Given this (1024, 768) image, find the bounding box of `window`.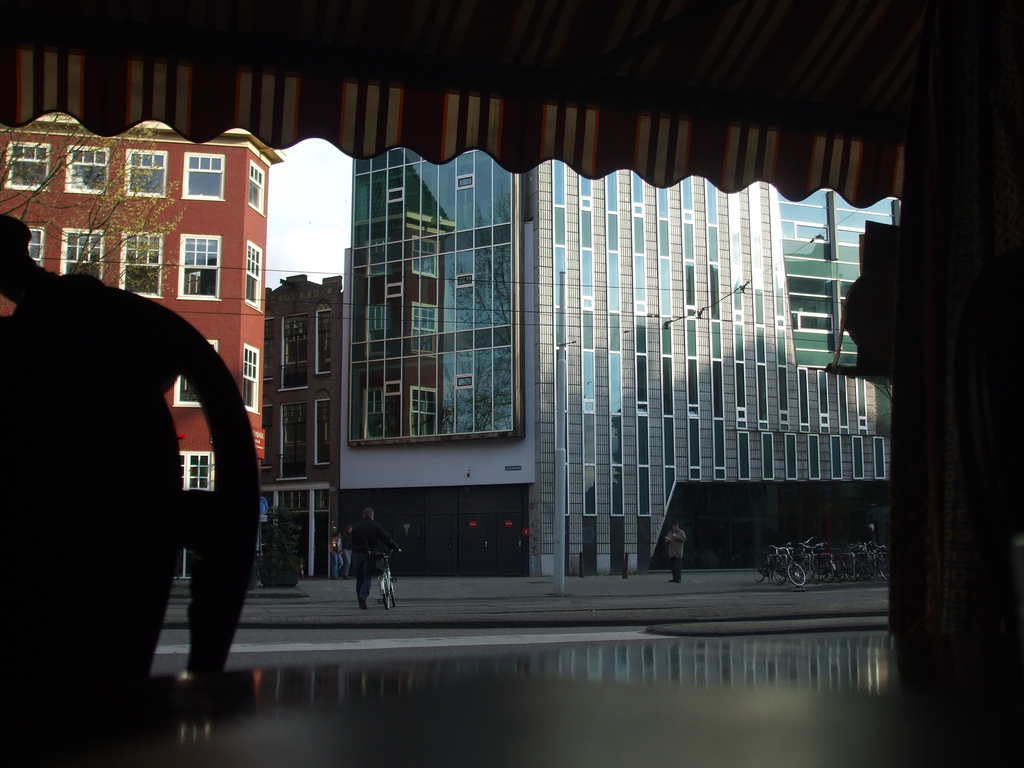
(184, 152, 223, 199).
